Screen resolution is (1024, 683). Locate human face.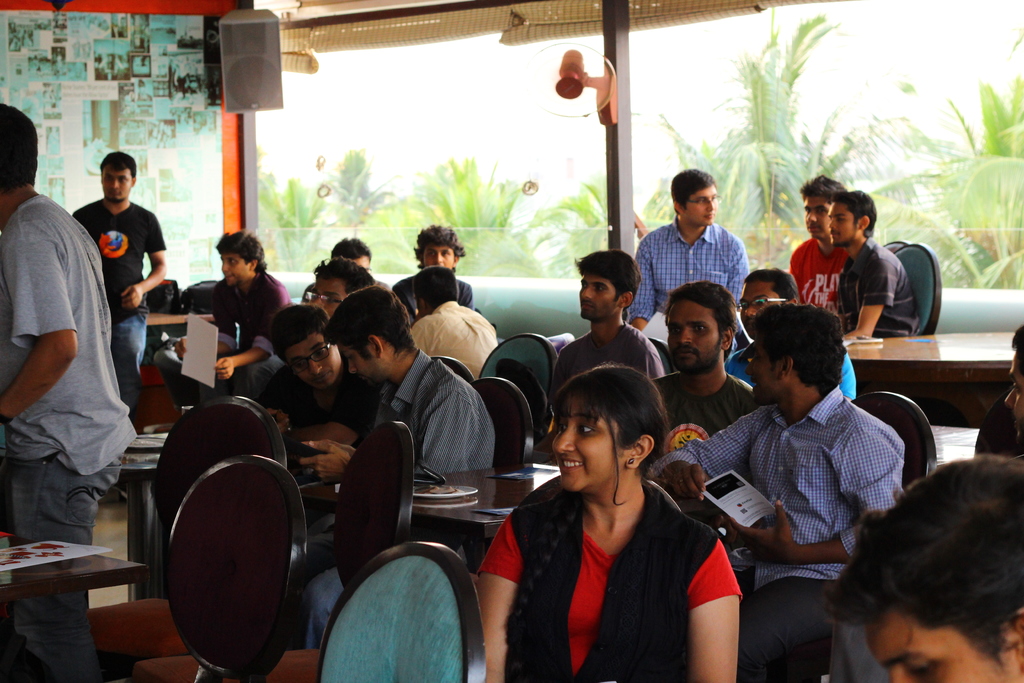
{"x1": 338, "y1": 342, "x2": 387, "y2": 386}.
